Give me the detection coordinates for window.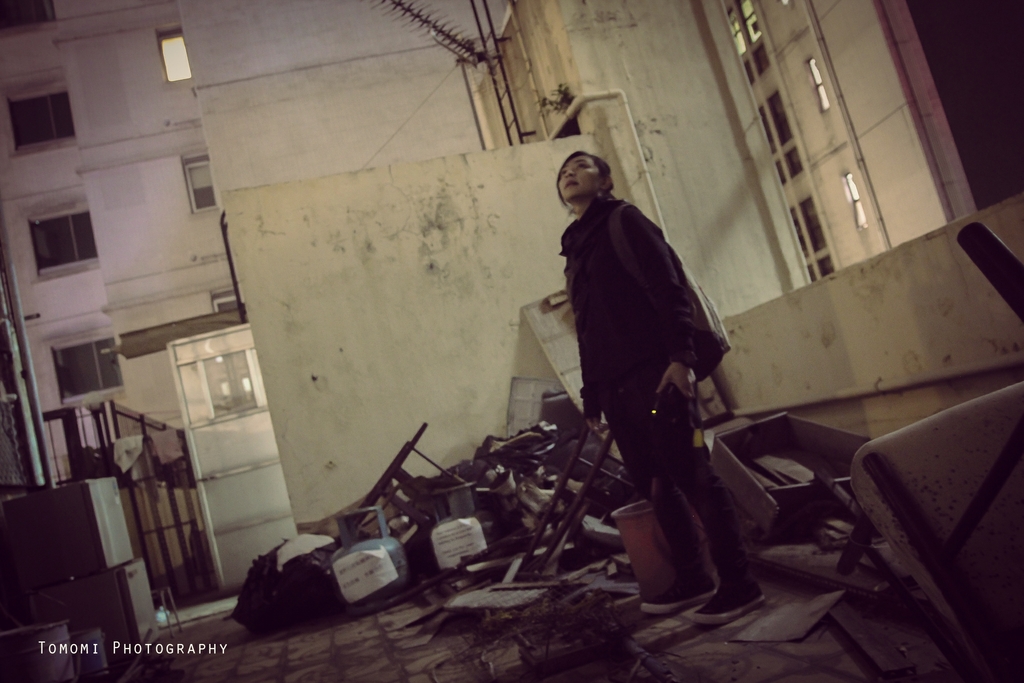
rect(157, 22, 194, 82).
